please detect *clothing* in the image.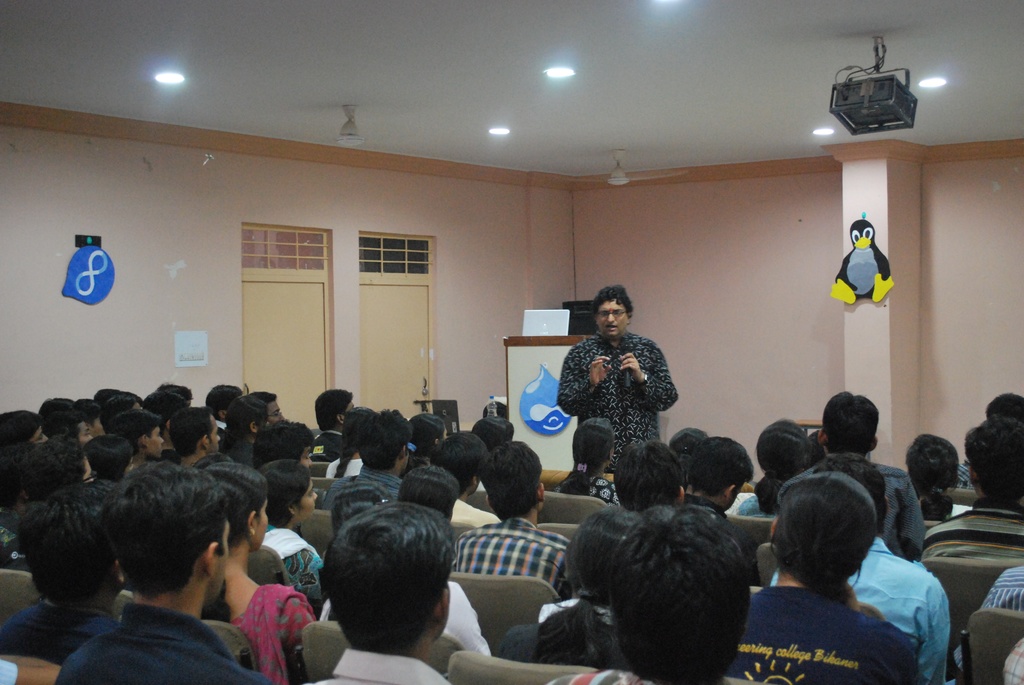
BBox(49, 599, 267, 684).
